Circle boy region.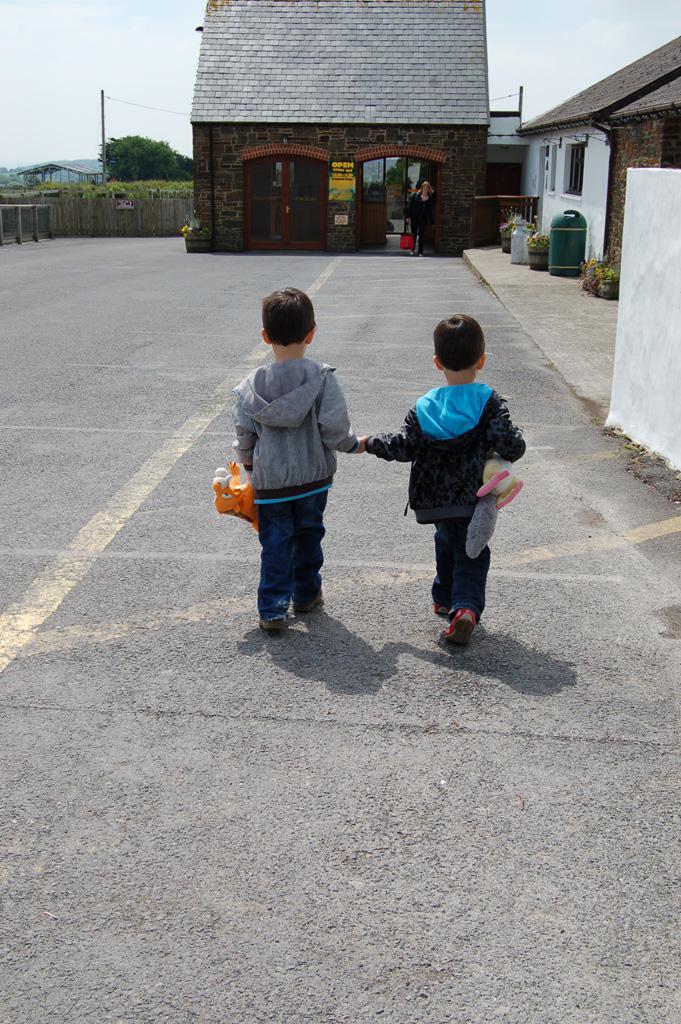
Region: [233, 283, 372, 627].
